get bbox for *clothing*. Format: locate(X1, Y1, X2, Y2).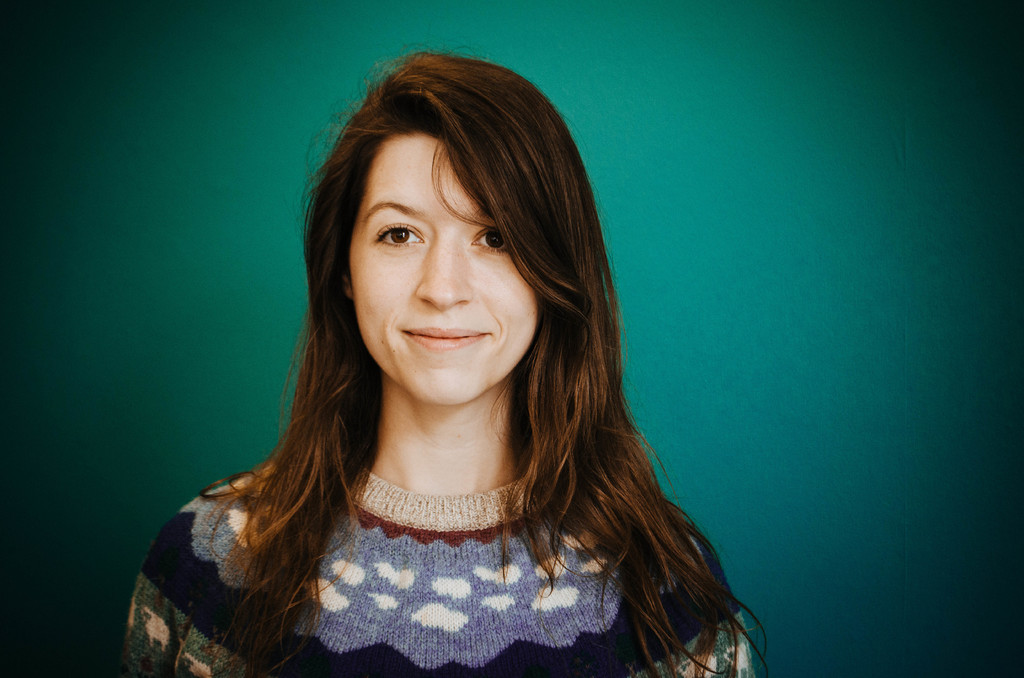
locate(111, 461, 755, 677).
